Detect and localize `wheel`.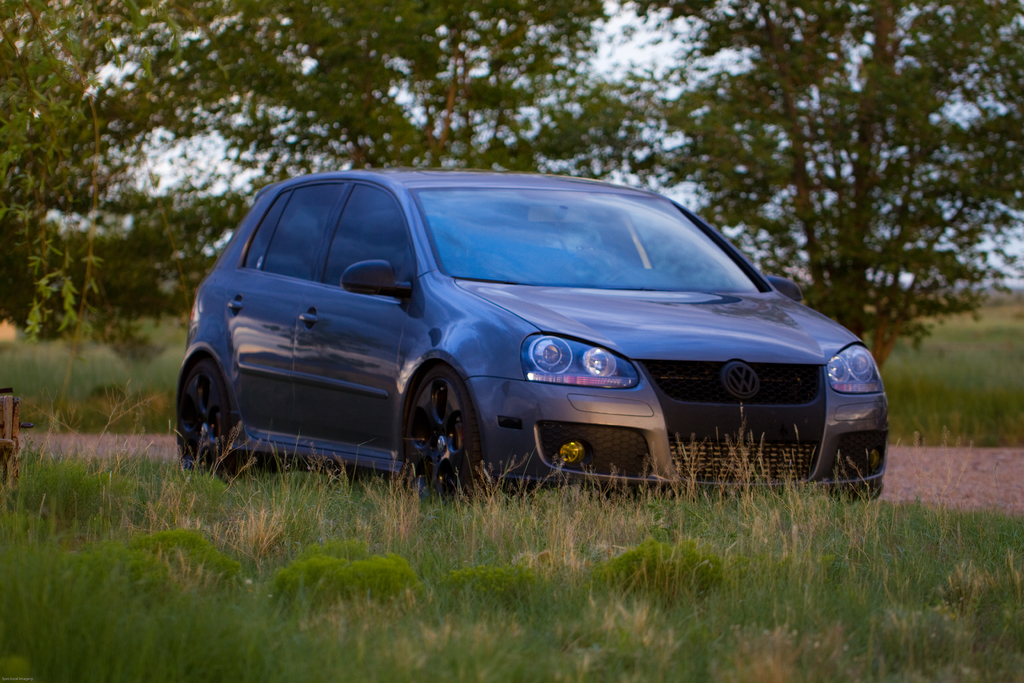
Localized at box(401, 362, 490, 512).
